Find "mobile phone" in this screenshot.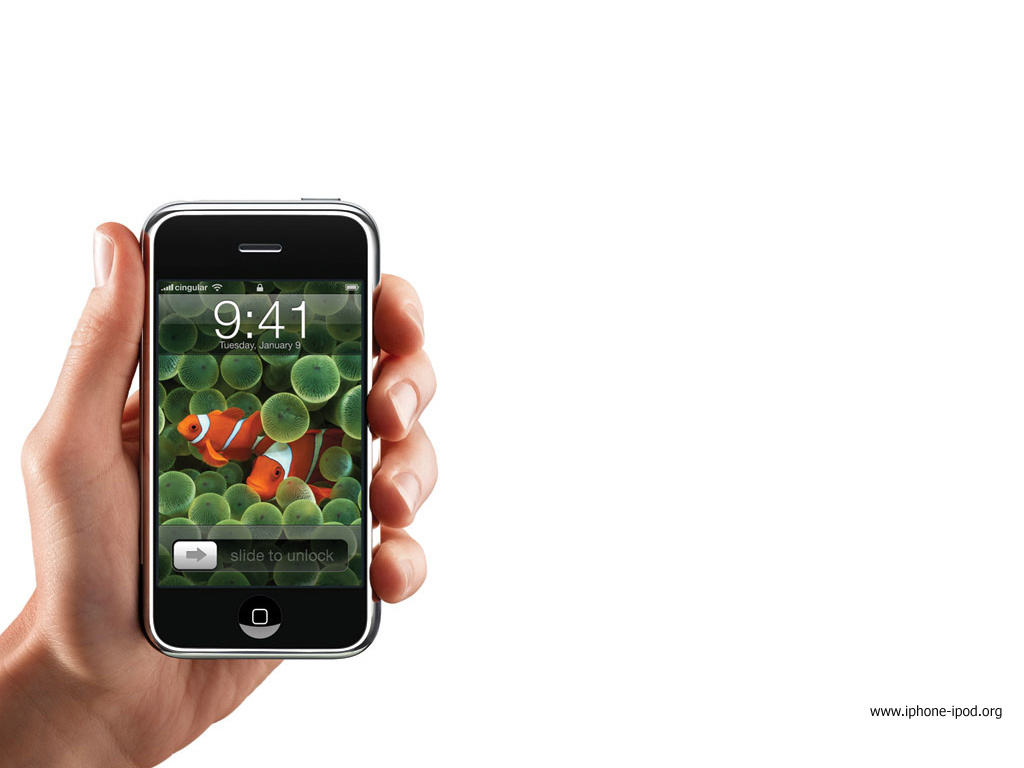
The bounding box for "mobile phone" is <bbox>103, 184, 387, 683</bbox>.
